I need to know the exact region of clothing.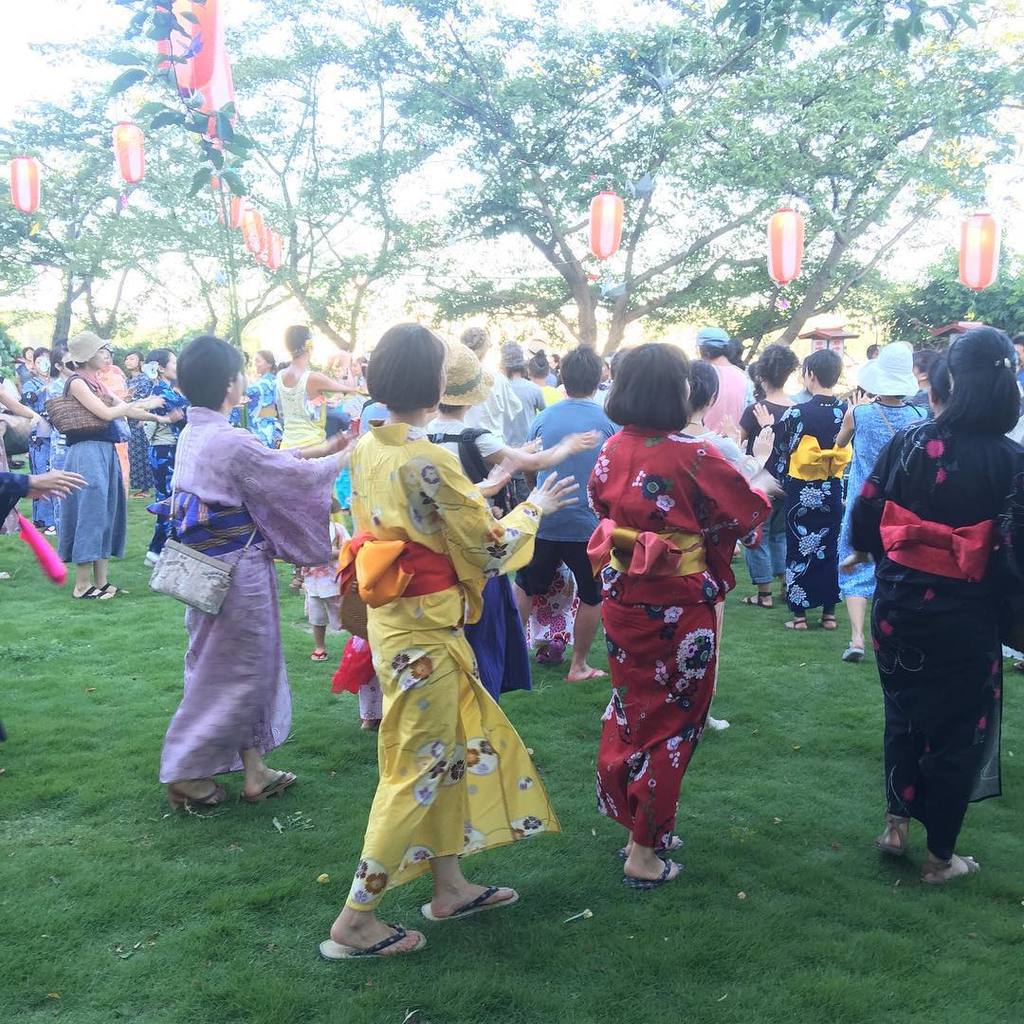
Region: 846,412,1023,856.
